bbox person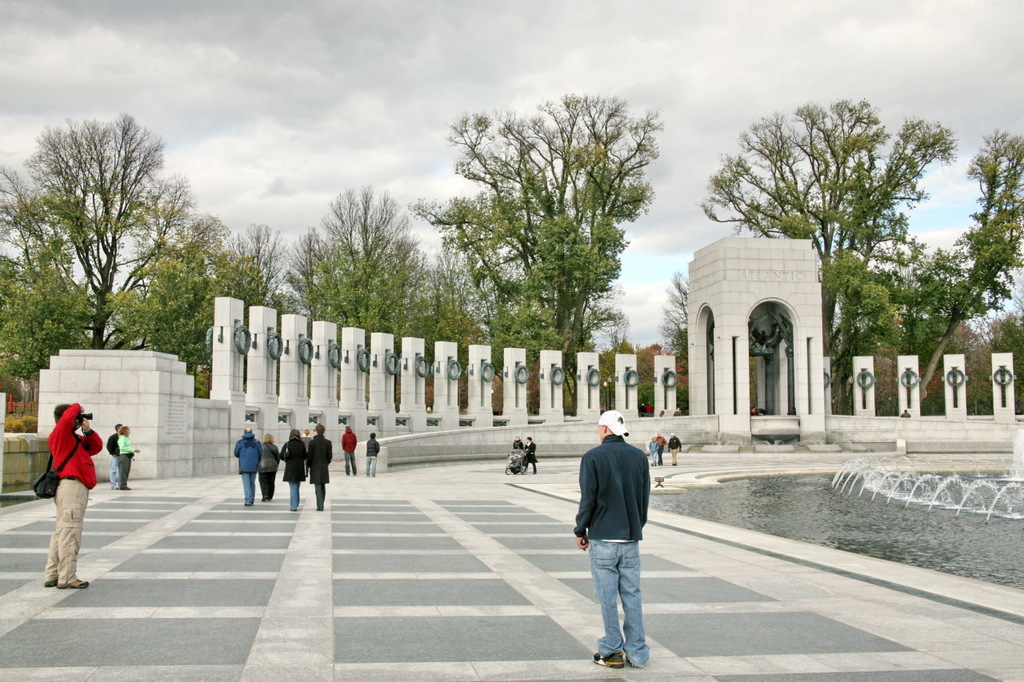
box(106, 420, 124, 491)
